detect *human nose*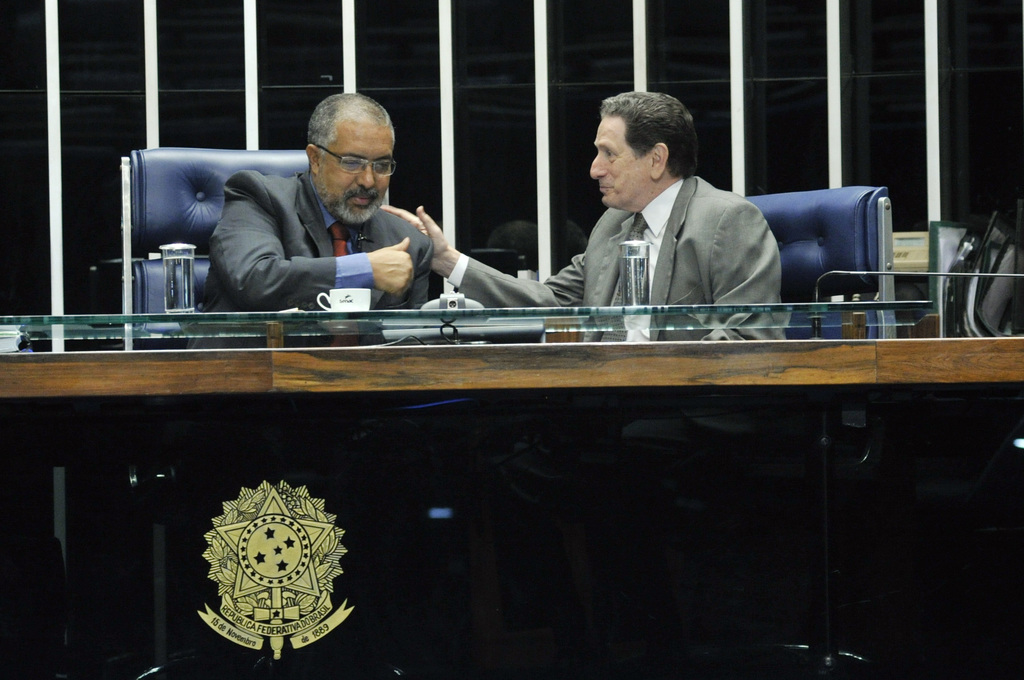
{"x1": 356, "y1": 164, "x2": 378, "y2": 192}
